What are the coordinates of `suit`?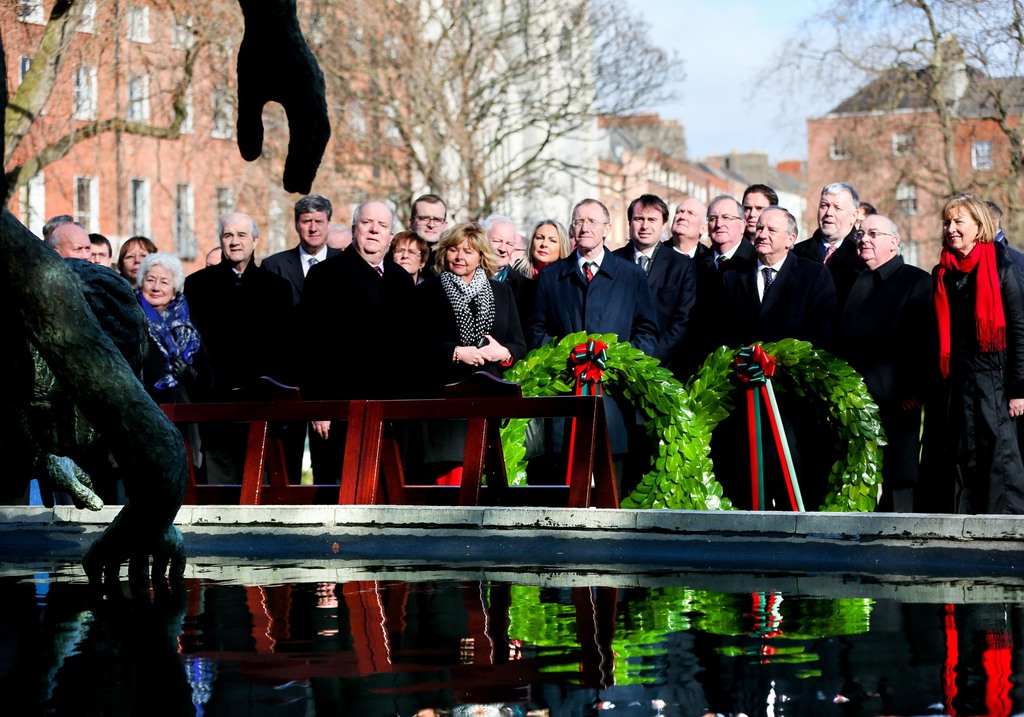
rect(610, 238, 692, 368).
